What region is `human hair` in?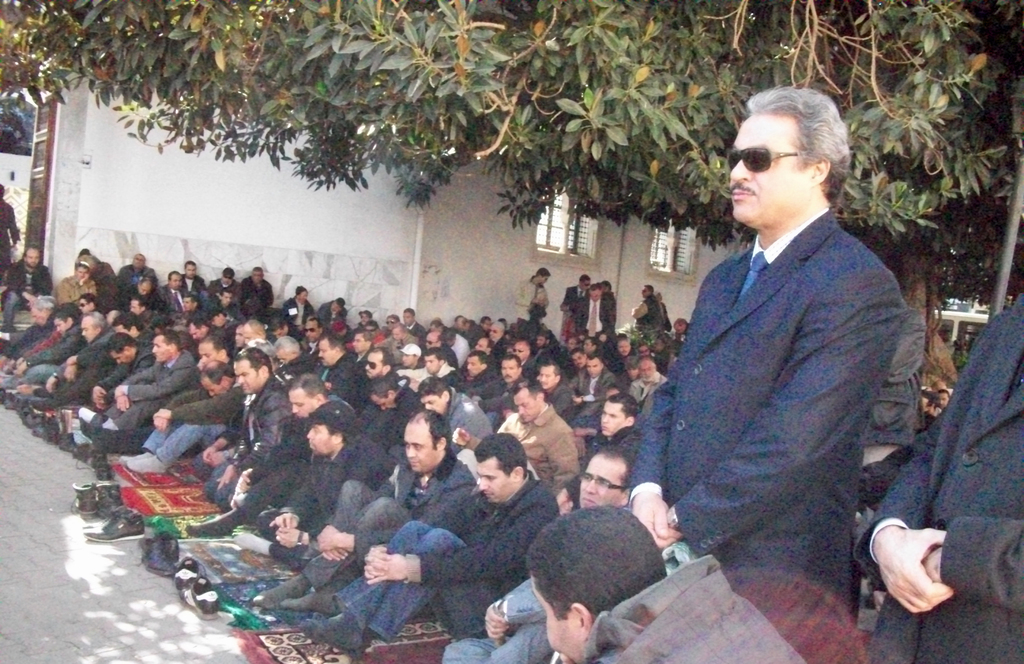
609:391:639:419.
